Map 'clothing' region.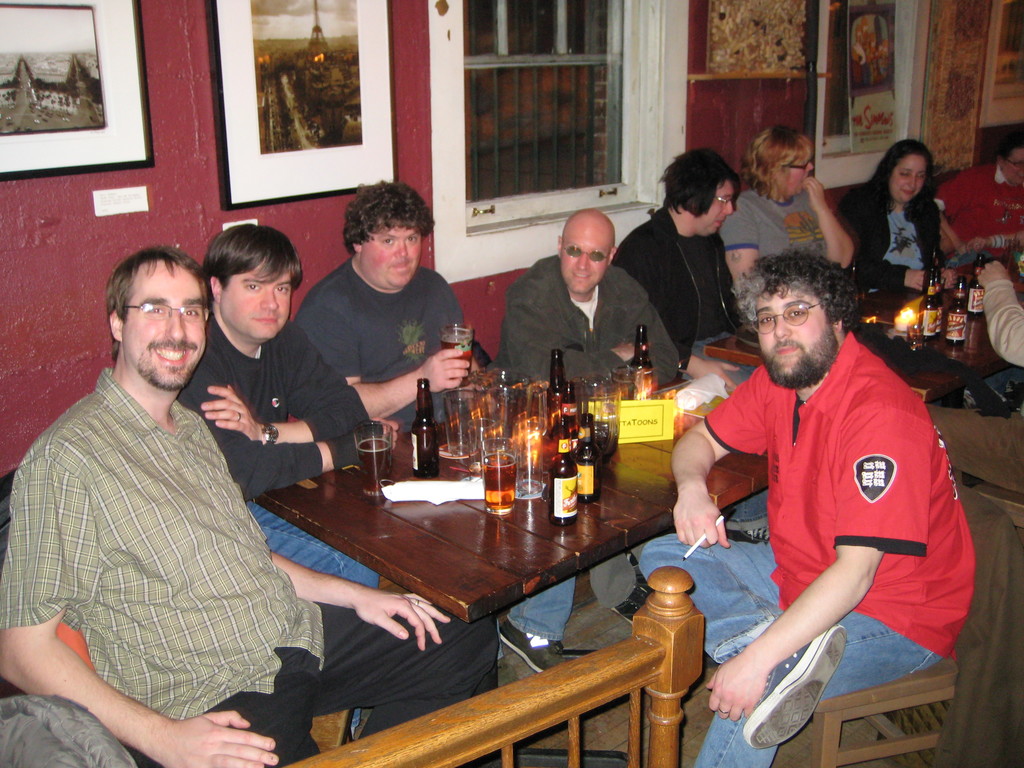
Mapped to <region>921, 284, 1023, 497</region>.
